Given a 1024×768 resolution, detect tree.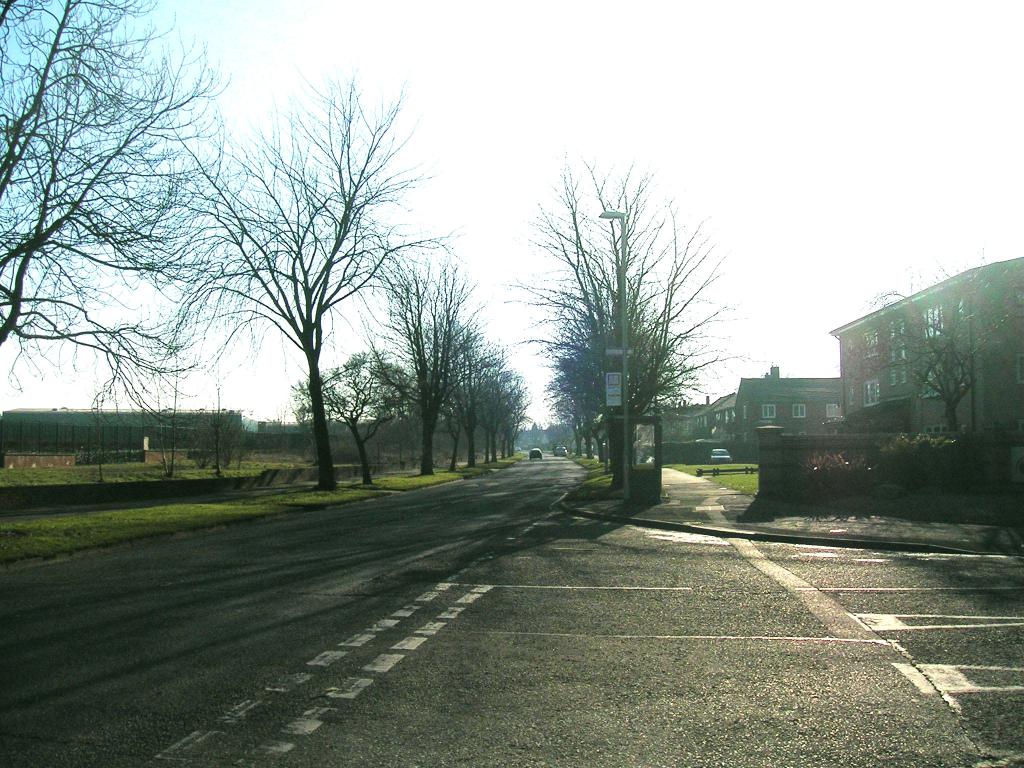
crop(857, 257, 1023, 447).
